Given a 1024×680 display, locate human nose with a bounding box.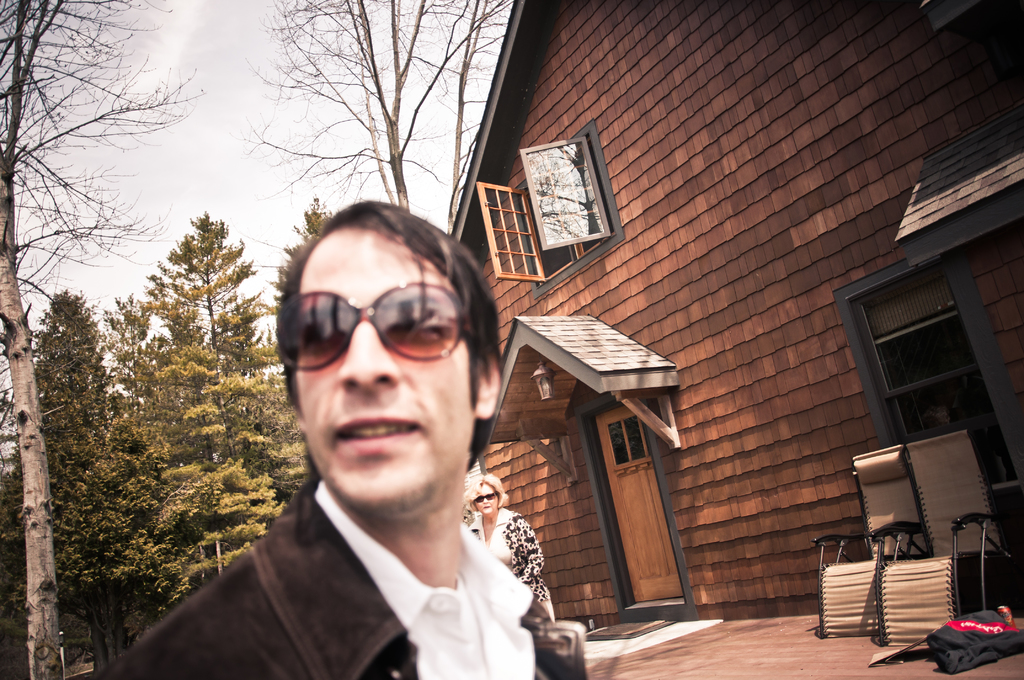
Located: [337, 323, 401, 396].
